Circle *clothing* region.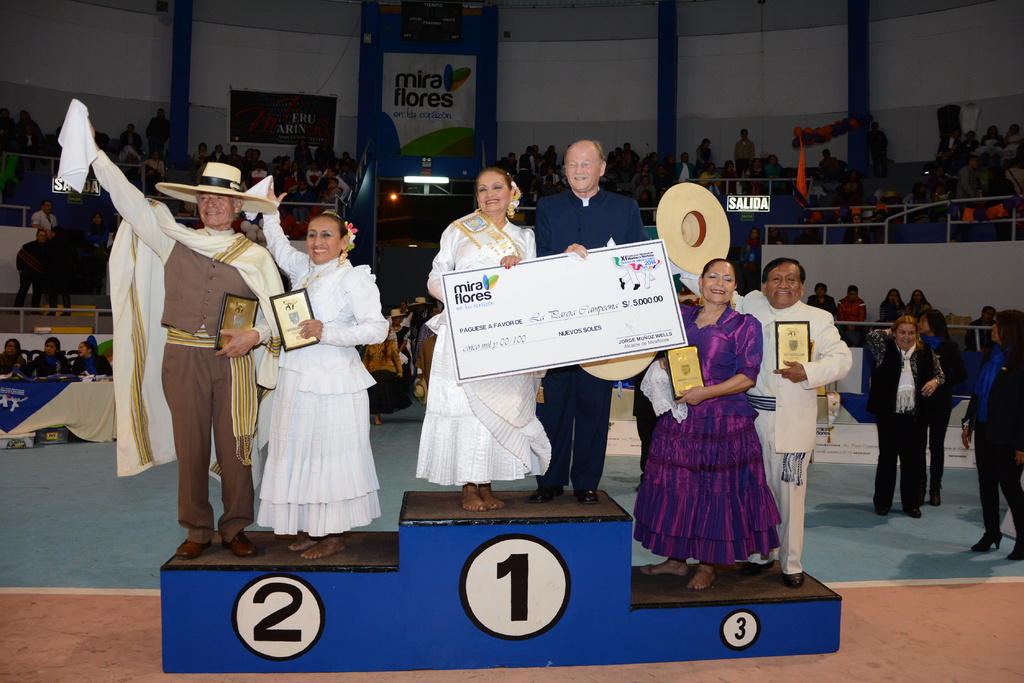
Region: crop(127, 134, 140, 156).
